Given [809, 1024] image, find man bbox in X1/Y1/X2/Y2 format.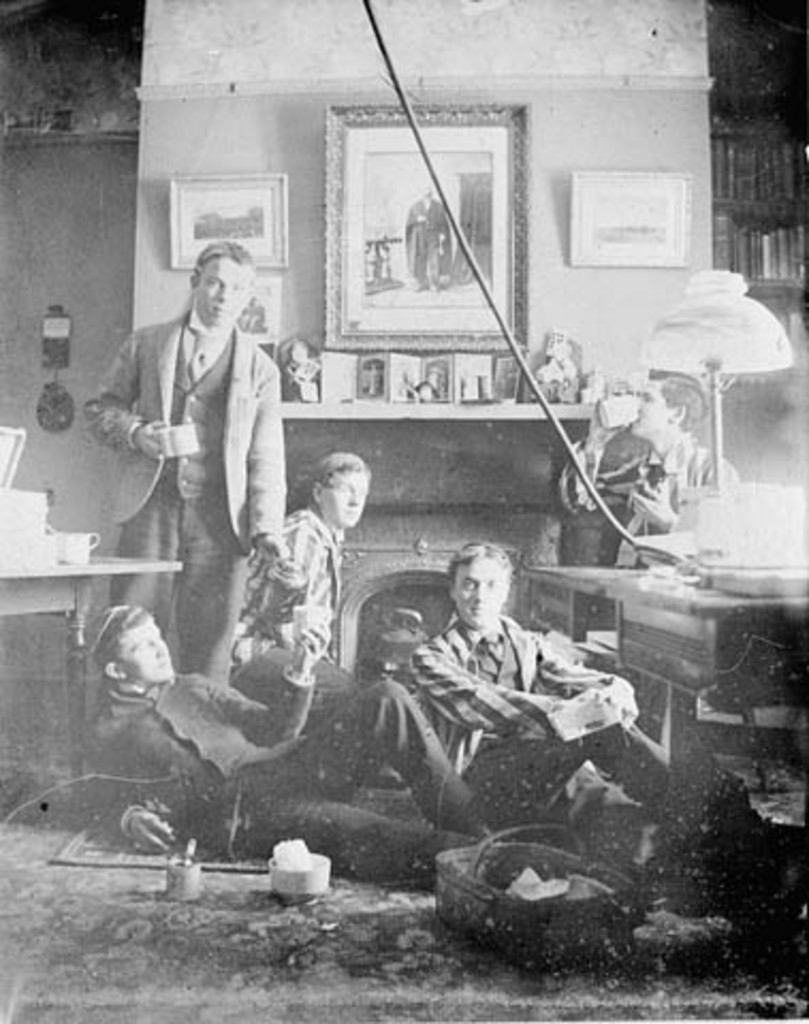
96/215/310/683.
